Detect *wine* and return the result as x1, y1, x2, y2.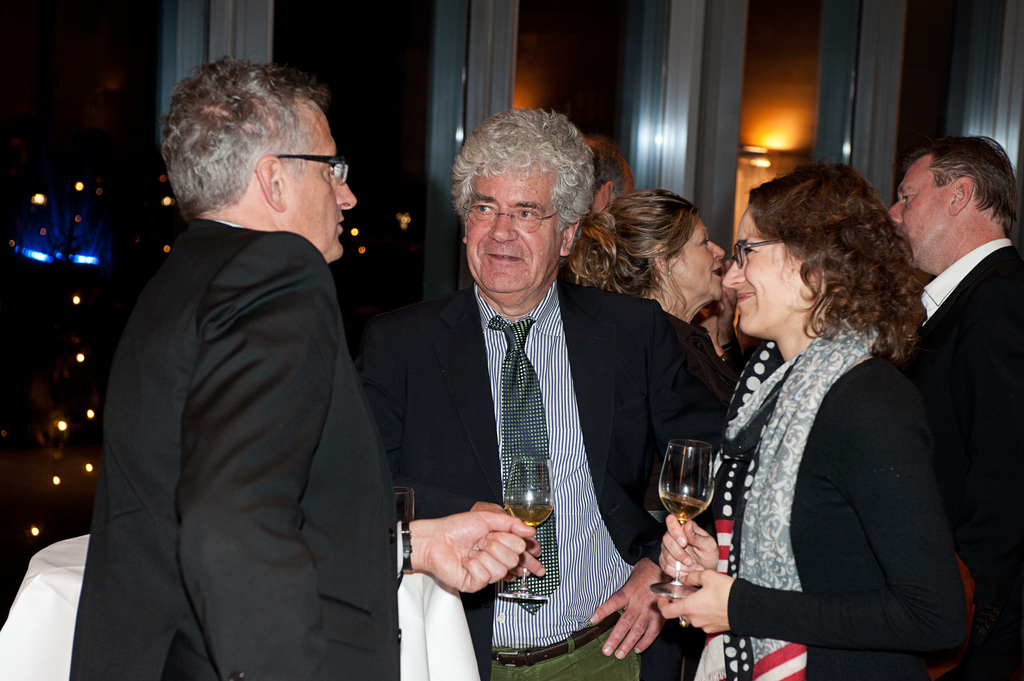
502, 497, 545, 529.
